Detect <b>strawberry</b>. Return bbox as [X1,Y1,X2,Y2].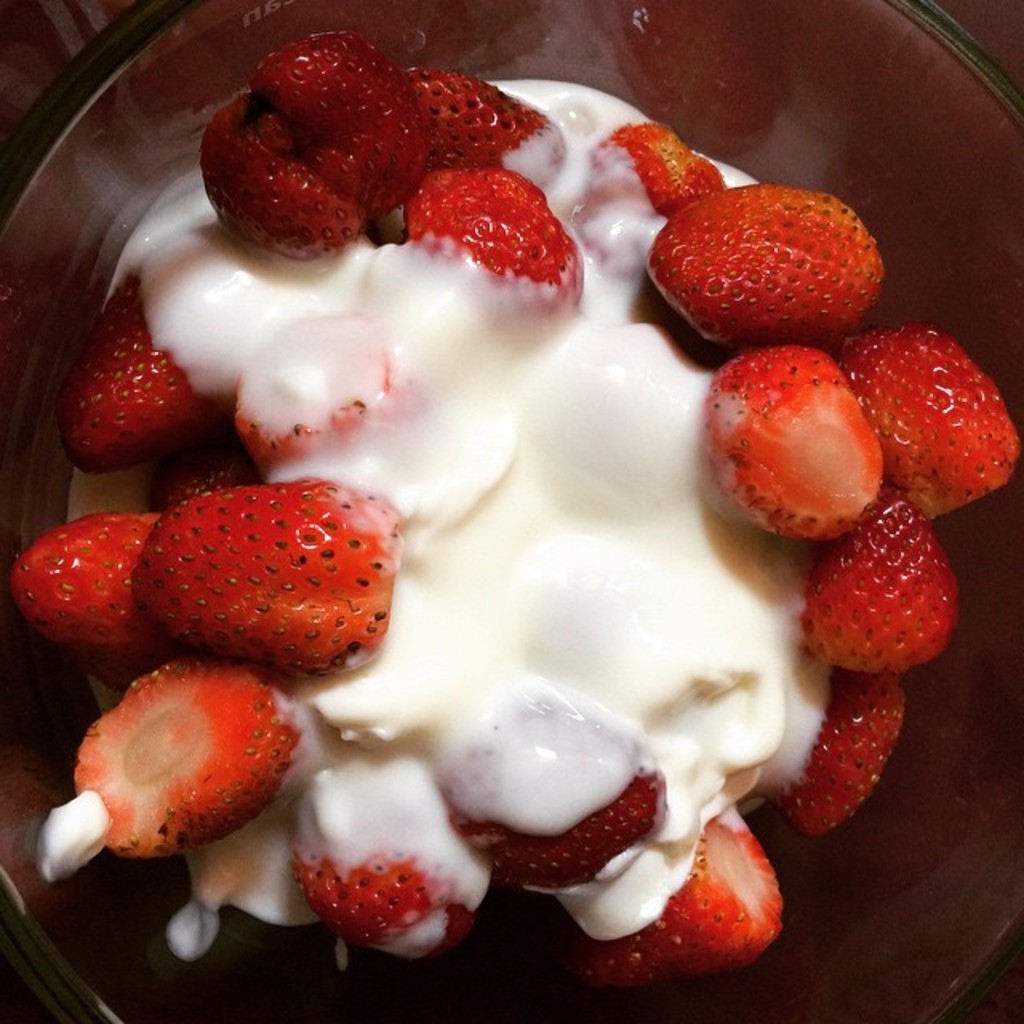
[56,240,250,478].
